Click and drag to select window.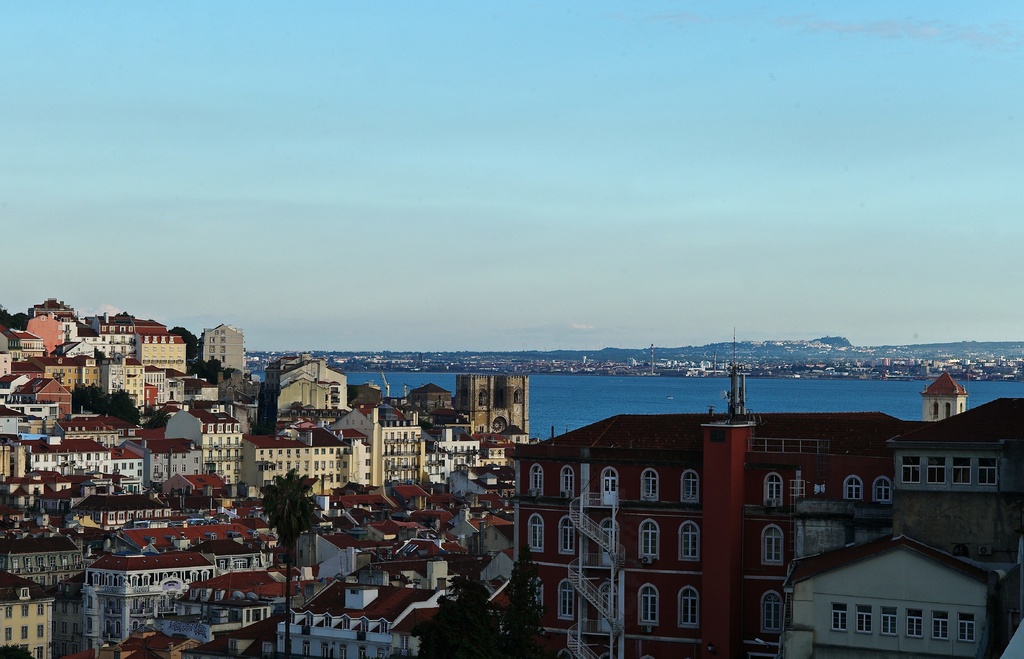
Selection: <box>525,462,545,499</box>.
